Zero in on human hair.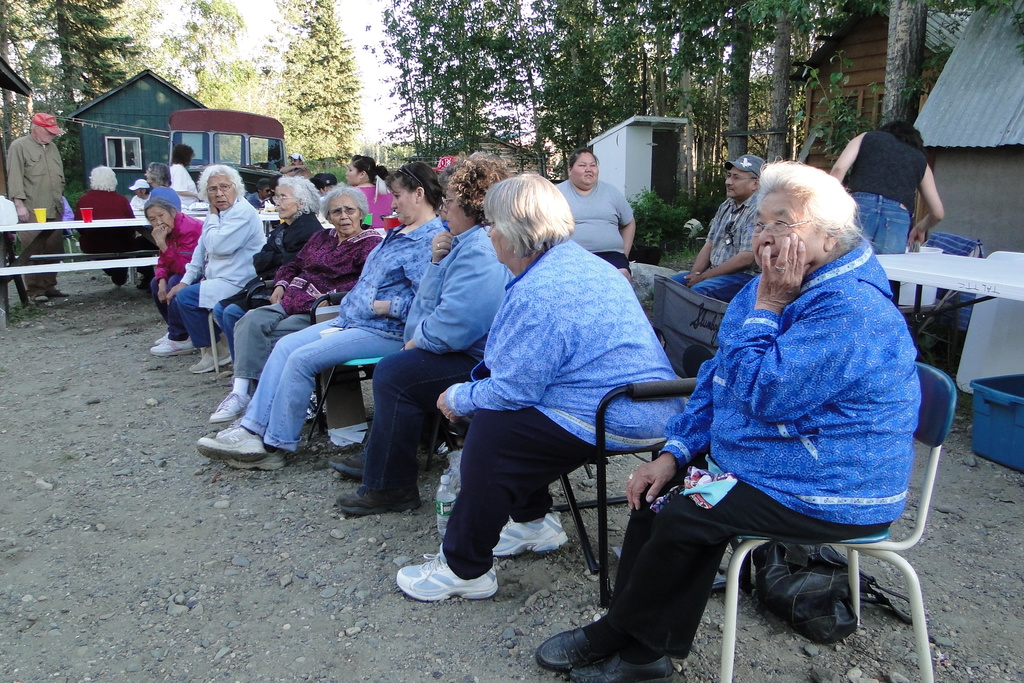
Zeroed in: [150, 162, 172, 188].
